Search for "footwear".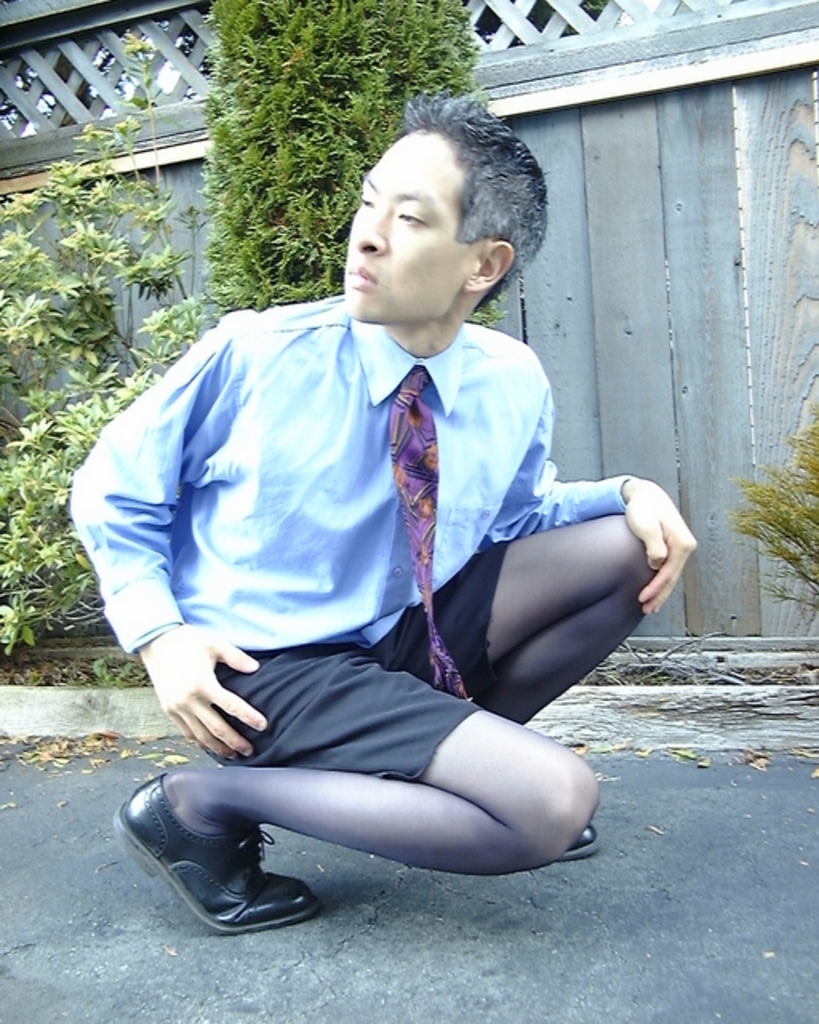
Found at [125,773,334,931].
